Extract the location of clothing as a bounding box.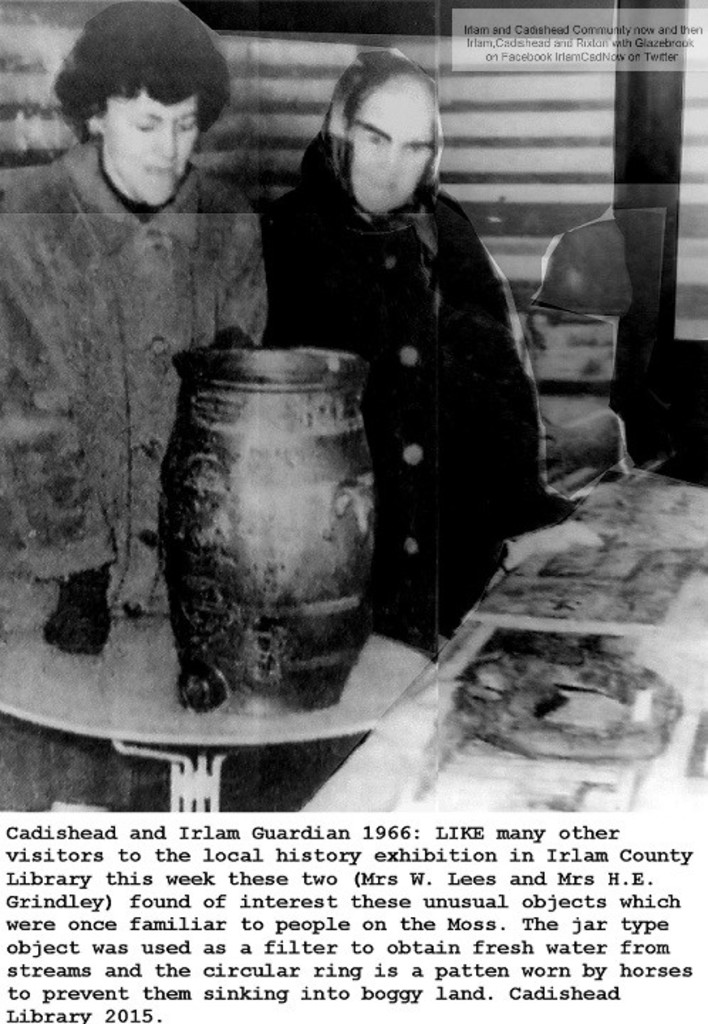
267:102:557:622.
